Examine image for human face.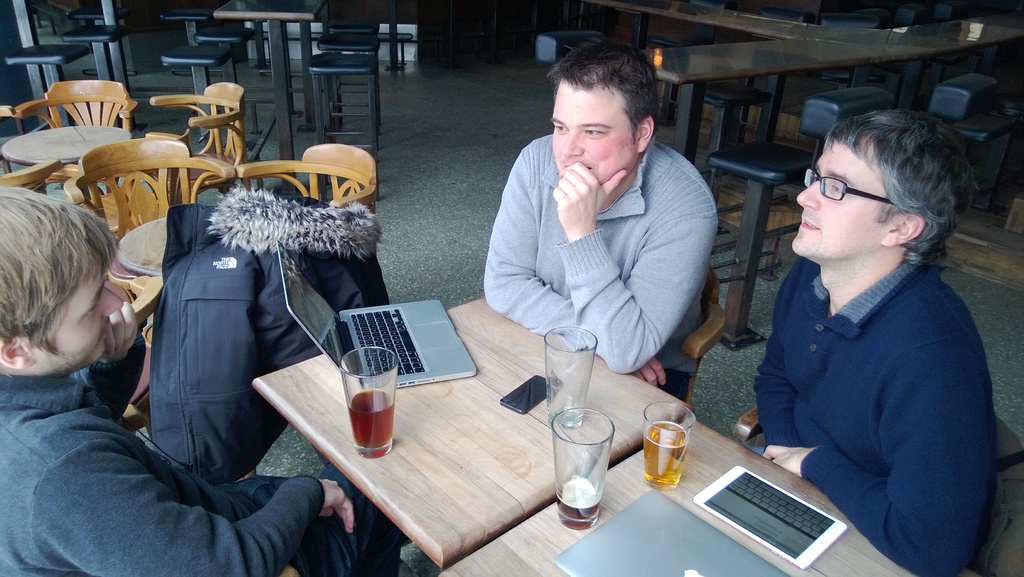
Examination result: {"left": 550, "top": 83, "right": 645, "bottom": 192}.
